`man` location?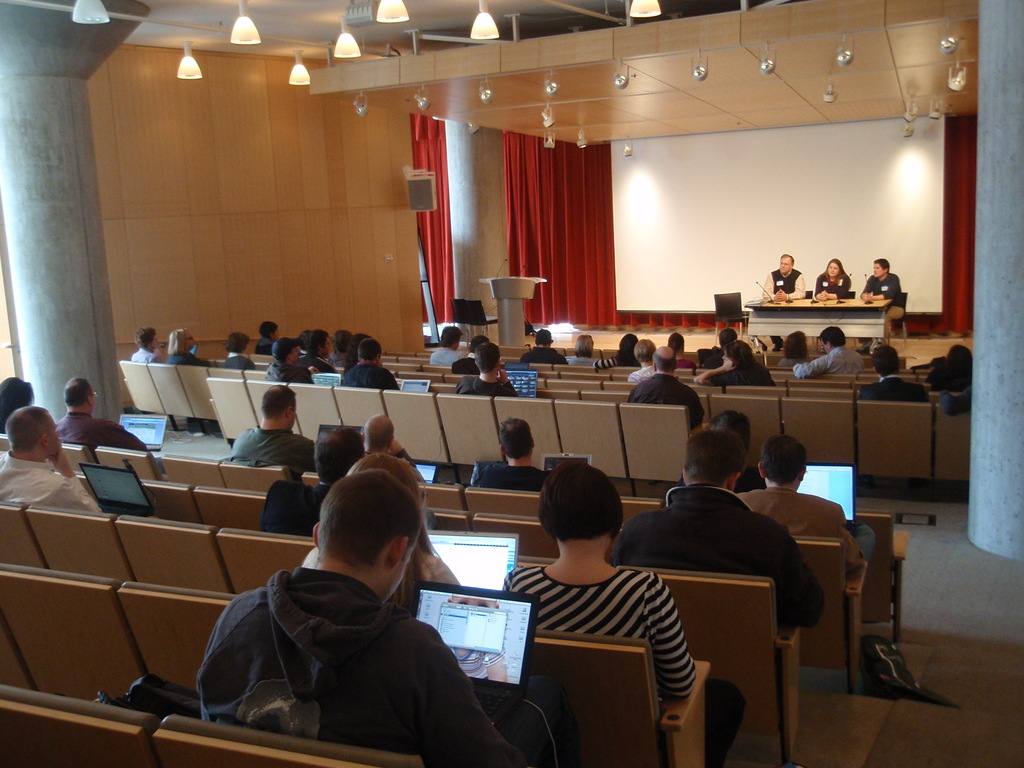
(794, 327, 865, 383)
